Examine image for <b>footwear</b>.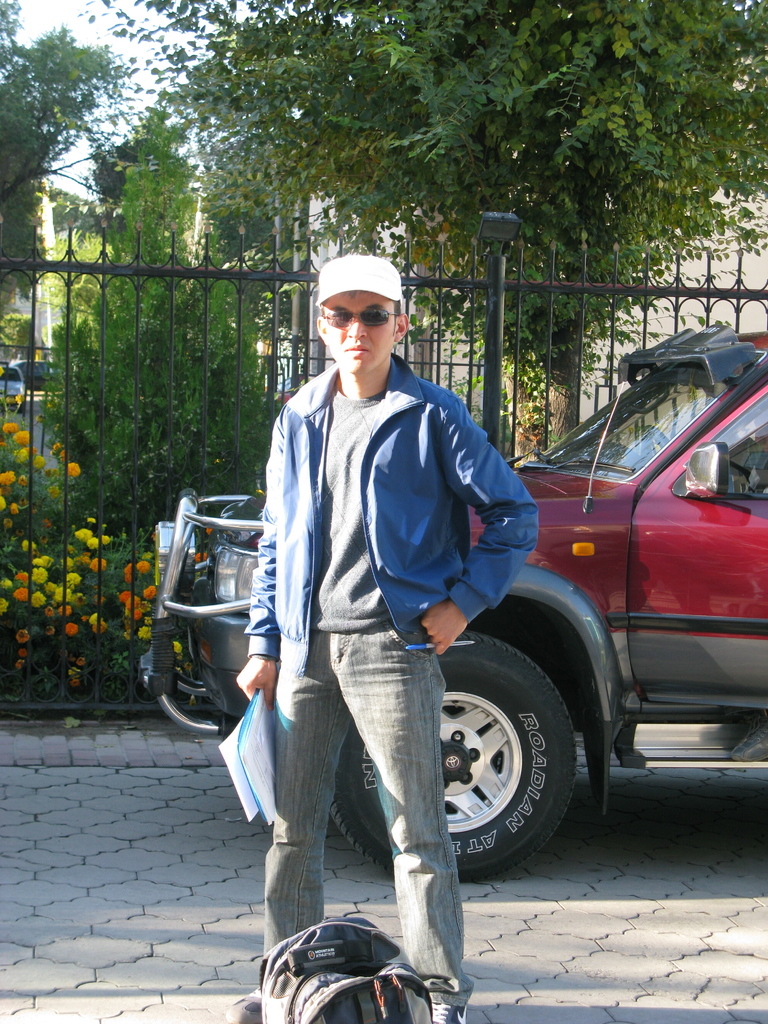
Examination result: 428, 1000, 465, 1023.
